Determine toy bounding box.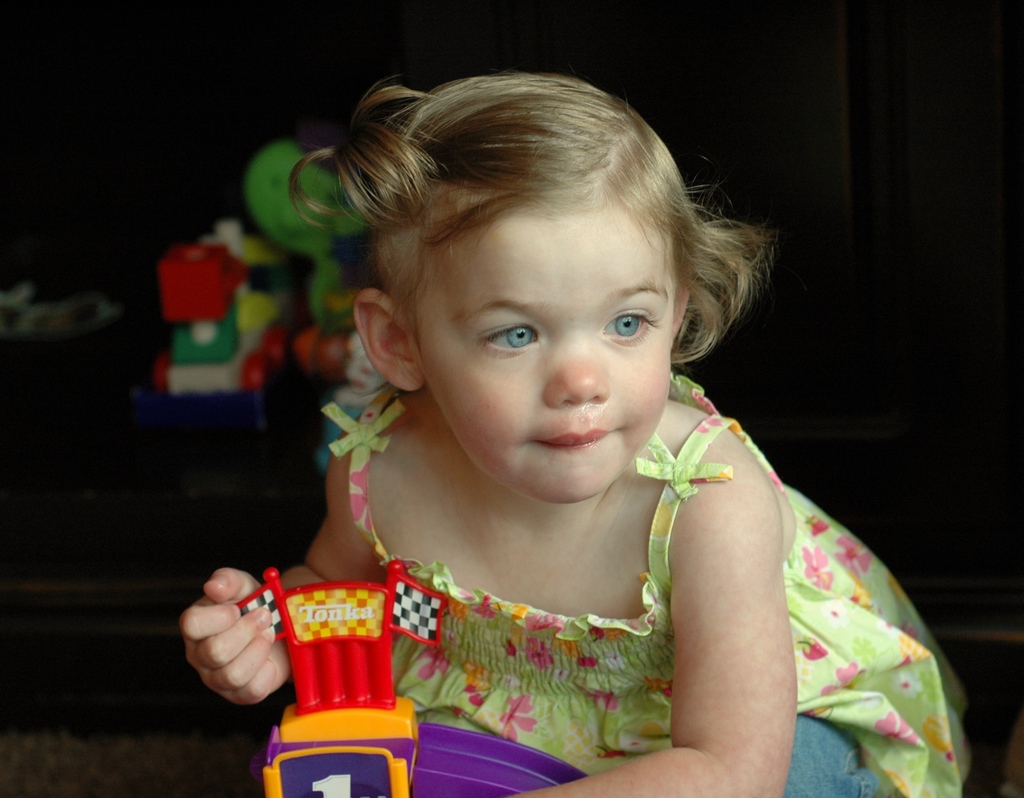
Determined: (149, 223, 319, 397).
